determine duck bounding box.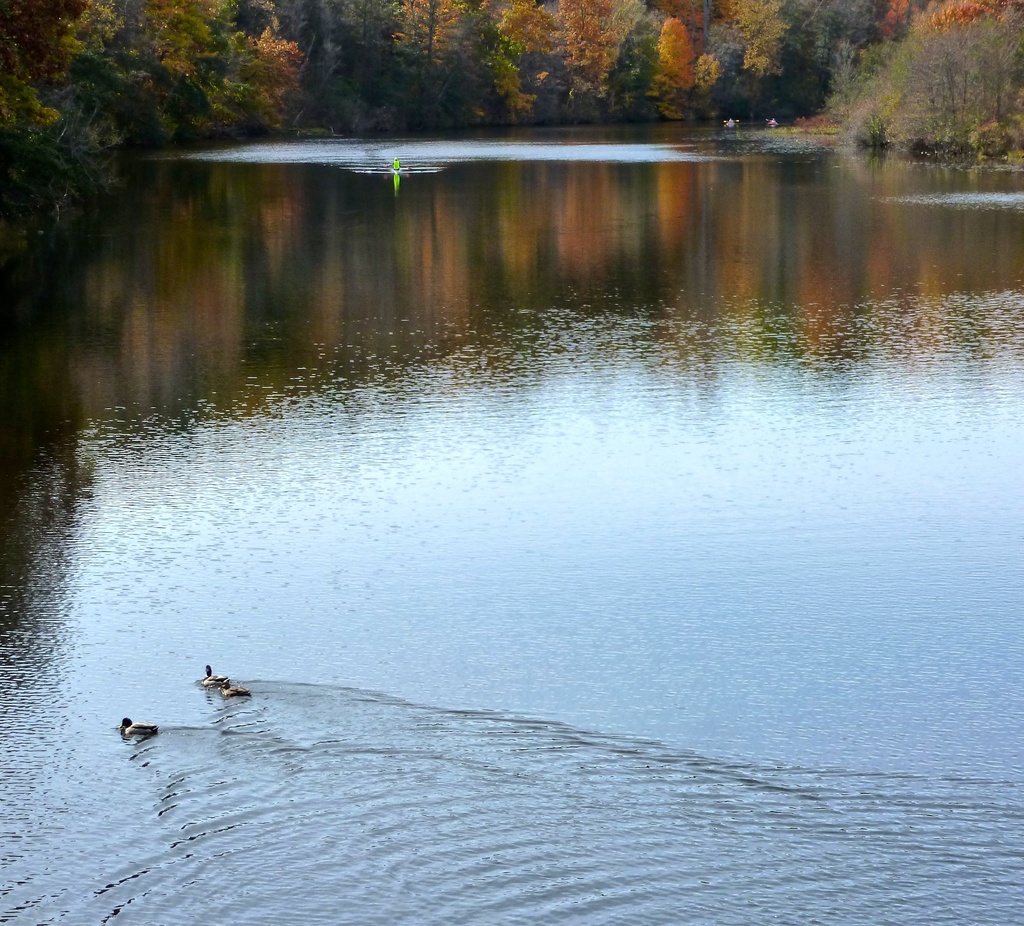
Determined: {"left": 221, "top": 678, "right": 253, "bottom": 697}.
